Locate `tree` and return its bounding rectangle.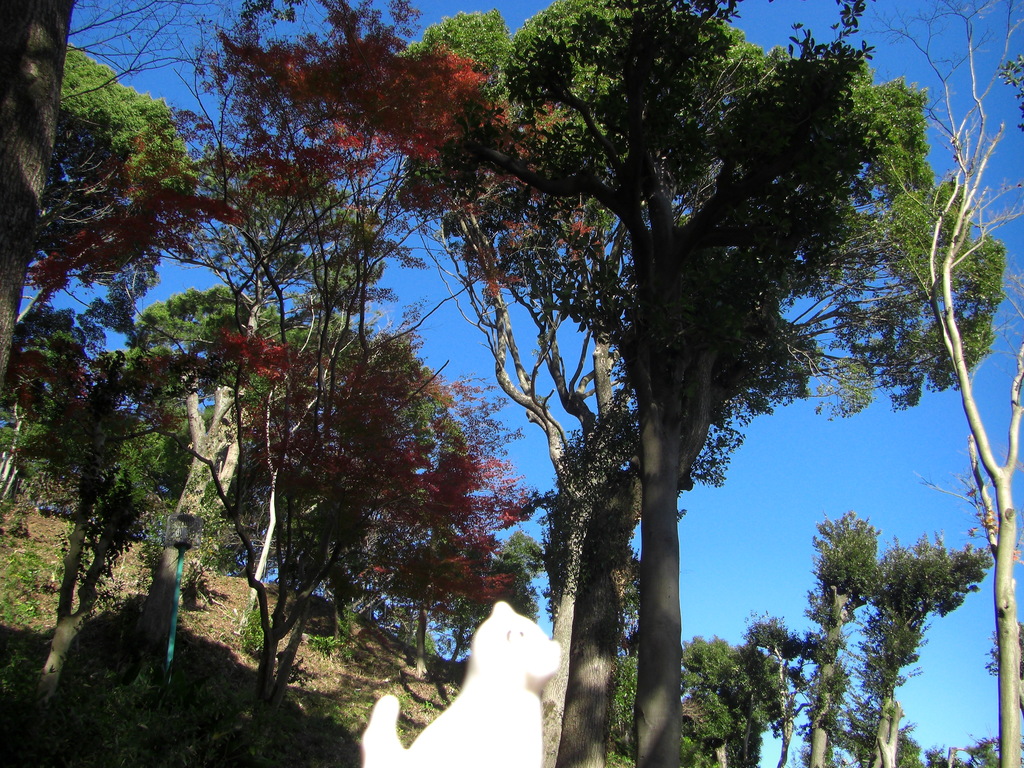
(797,505,886,767).
